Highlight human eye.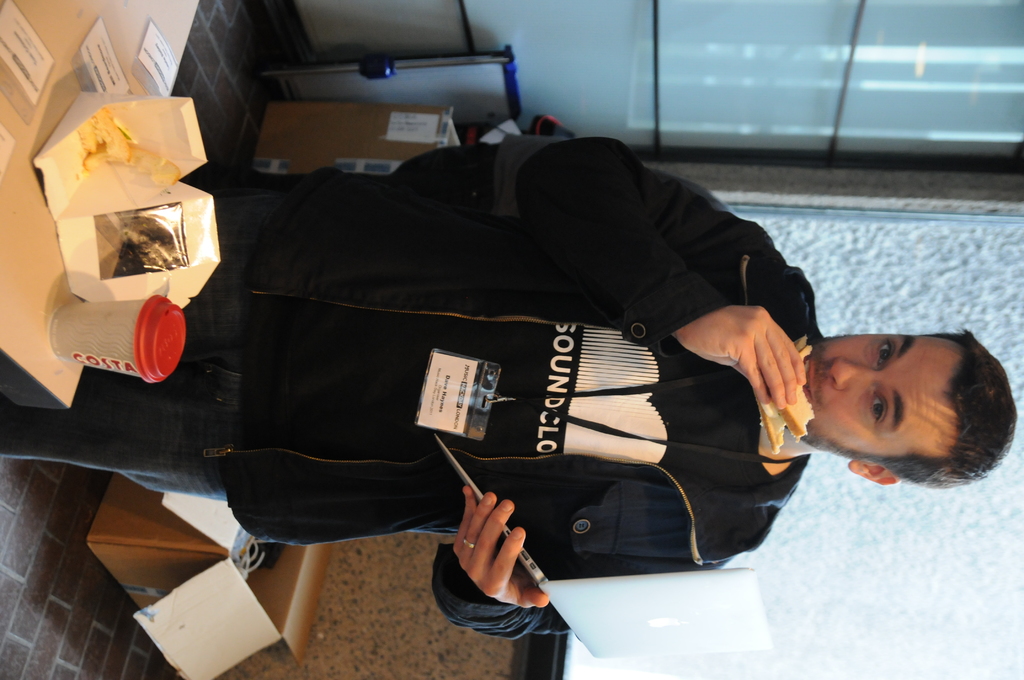
Highlighted region: 875/334/897/362.
